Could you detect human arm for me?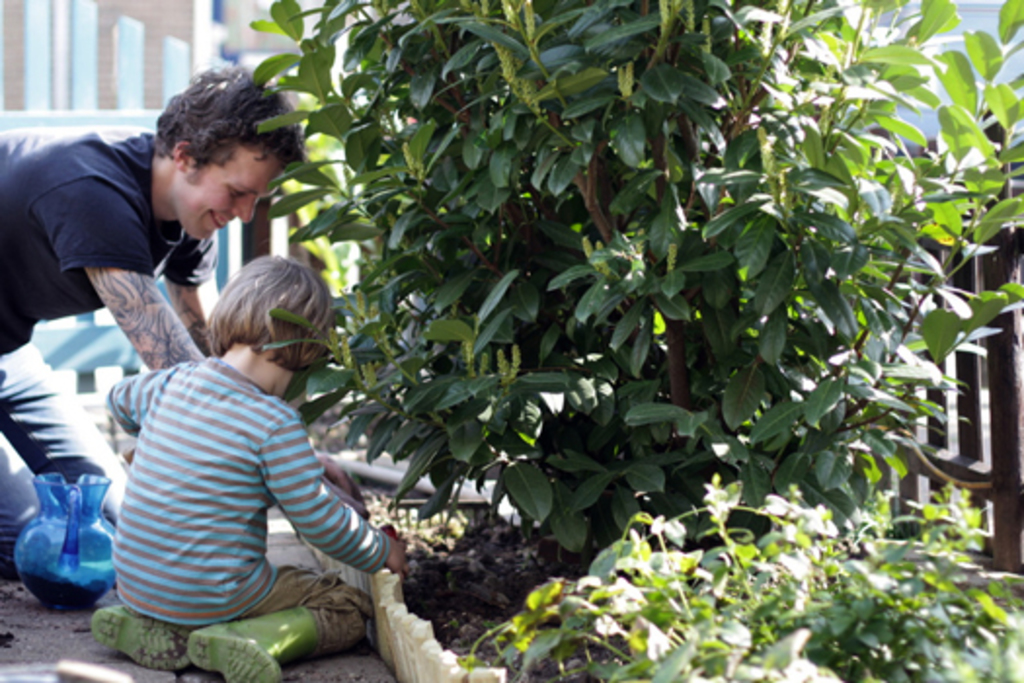
Detection result: region(261, 408, 414, 583).
